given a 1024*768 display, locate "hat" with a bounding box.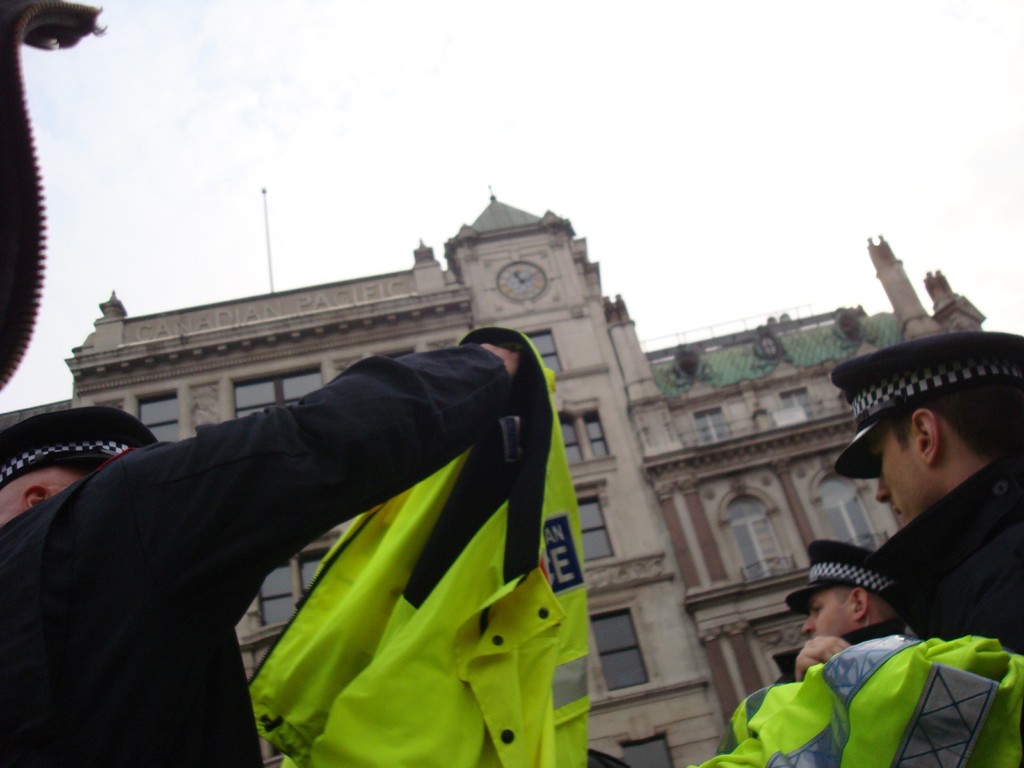
Located: x1=832, y1=333, x2=1023, y2=468.
